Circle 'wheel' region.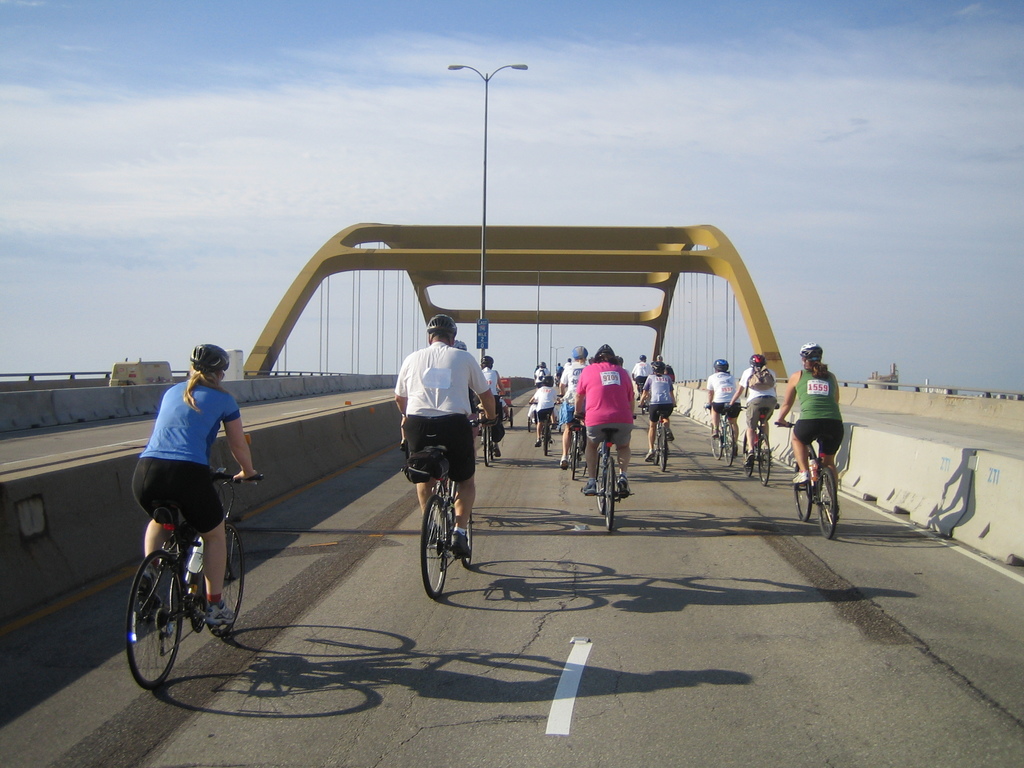
Region: (573,431,580,478).
